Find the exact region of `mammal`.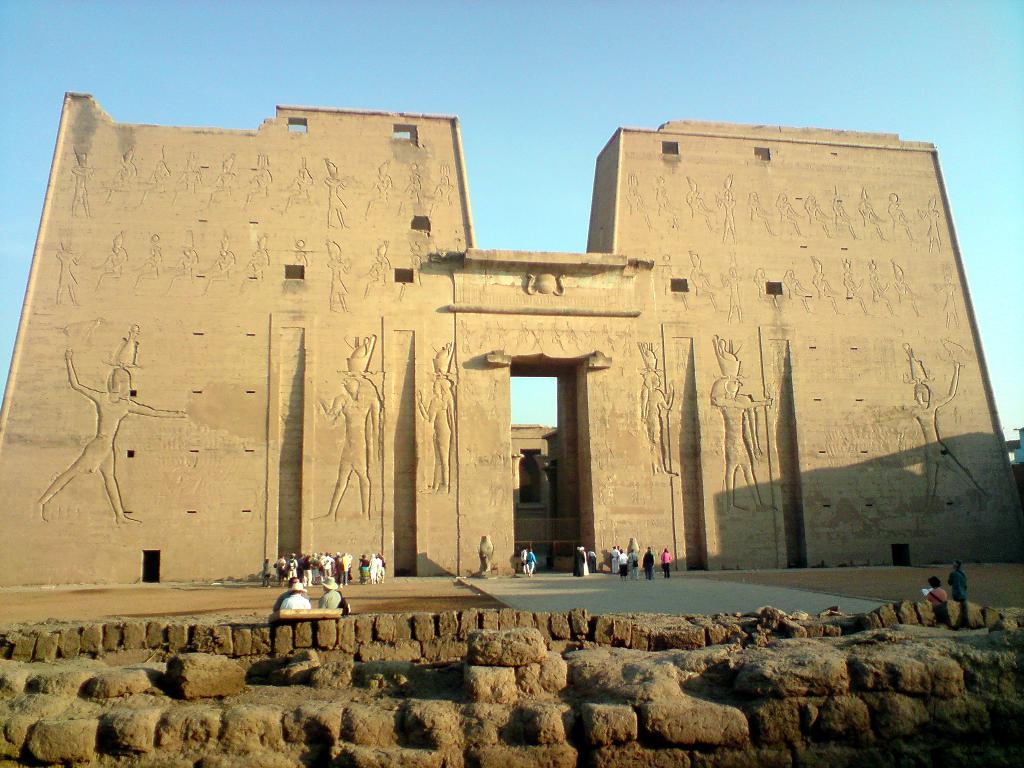
Exact region: BBox(946, 559, 970, 602).
